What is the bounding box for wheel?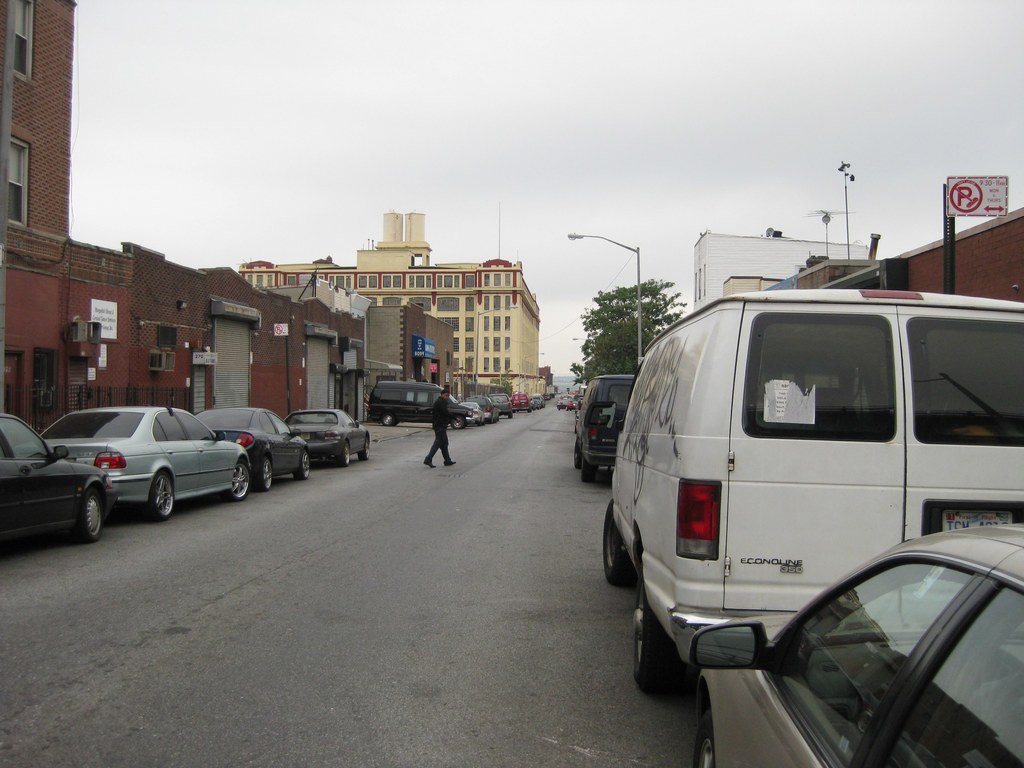
crop(257, 459, 274, 492).
